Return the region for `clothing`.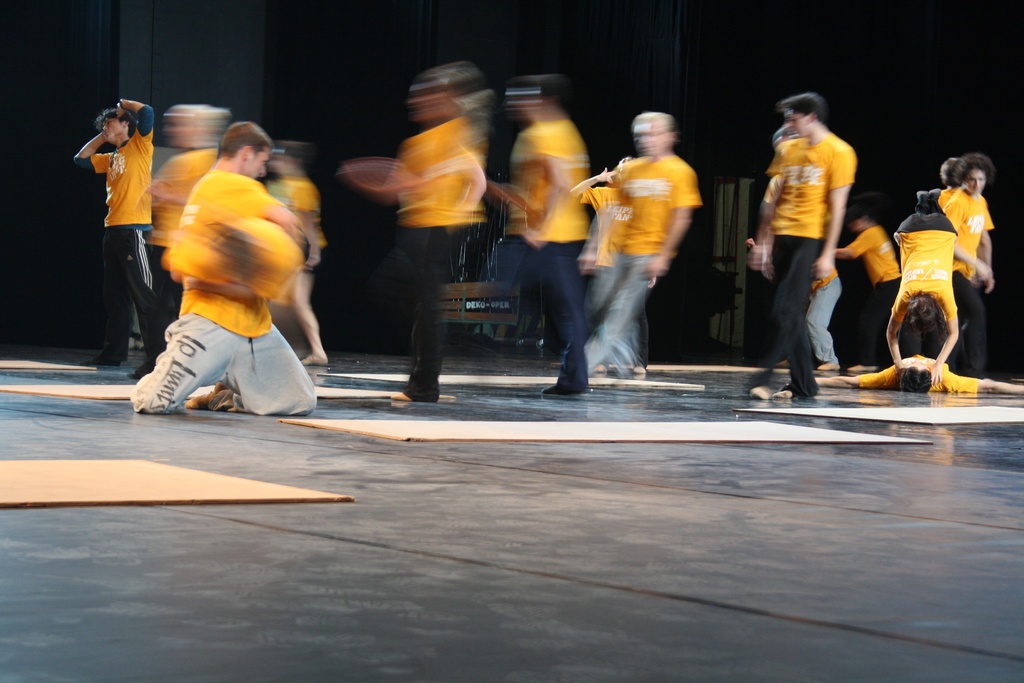
select_region(887, 211, 957, 325).
